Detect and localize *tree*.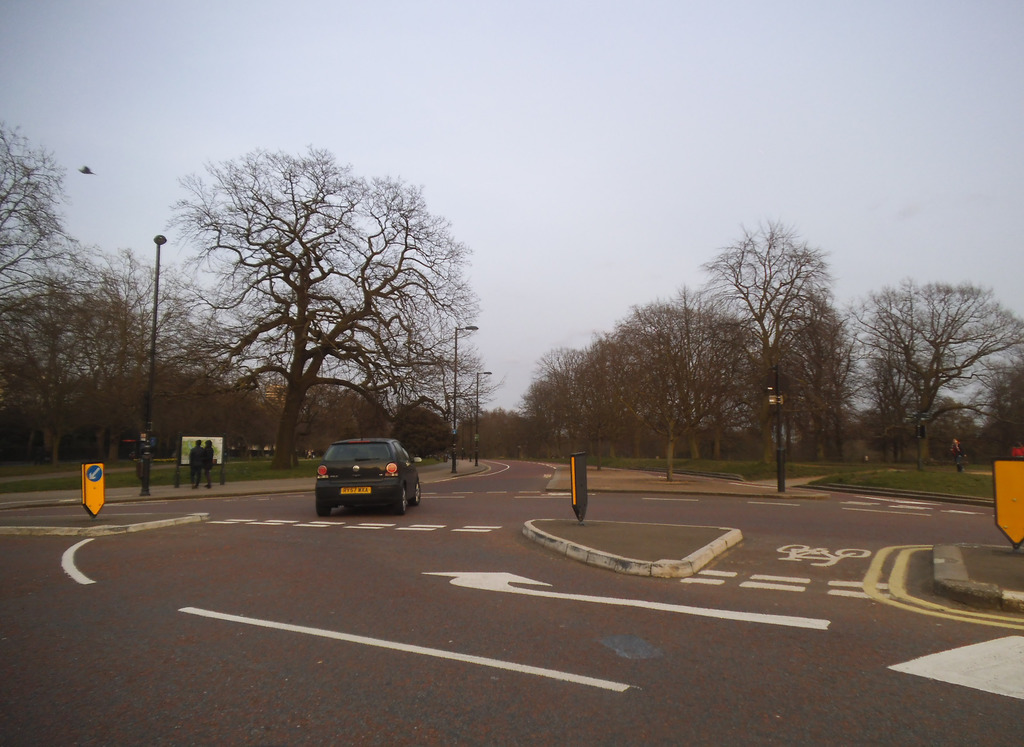
Localized at detection(833, 279, 1023, 465).
